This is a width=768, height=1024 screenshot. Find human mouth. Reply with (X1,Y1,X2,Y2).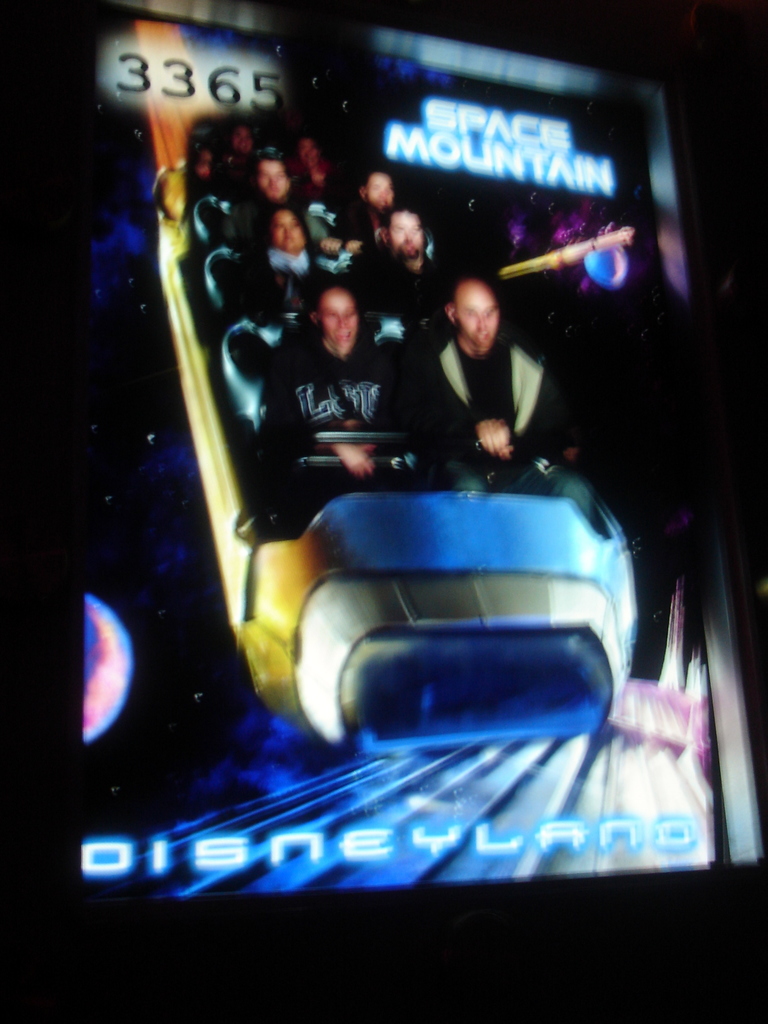
(263,187,279,197).
